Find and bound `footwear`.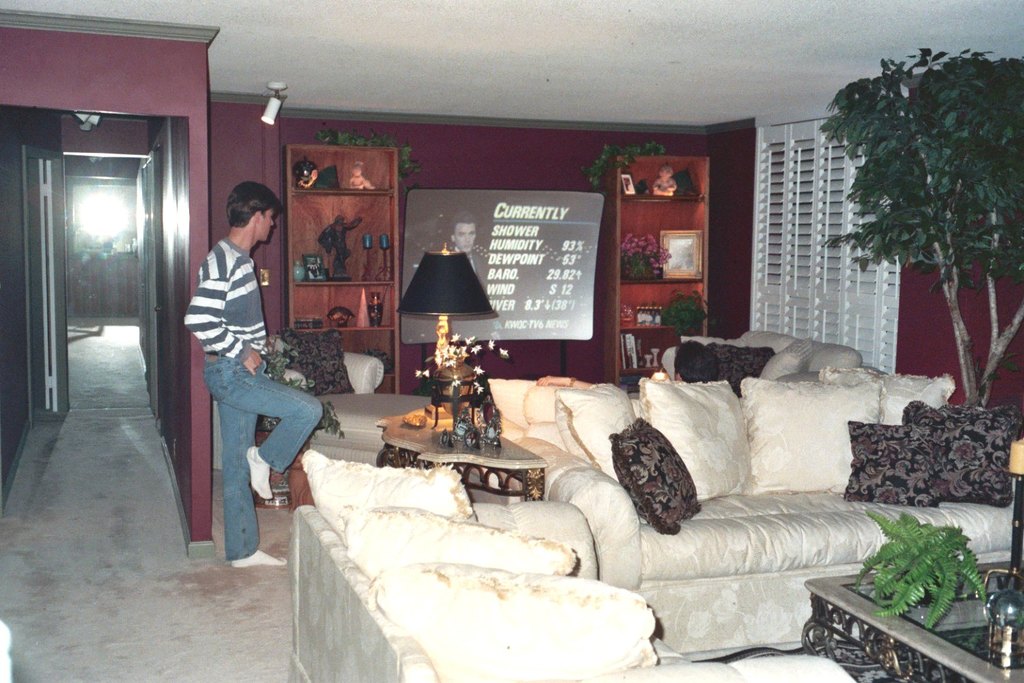
Bound: 242, 441, 276, 504.
